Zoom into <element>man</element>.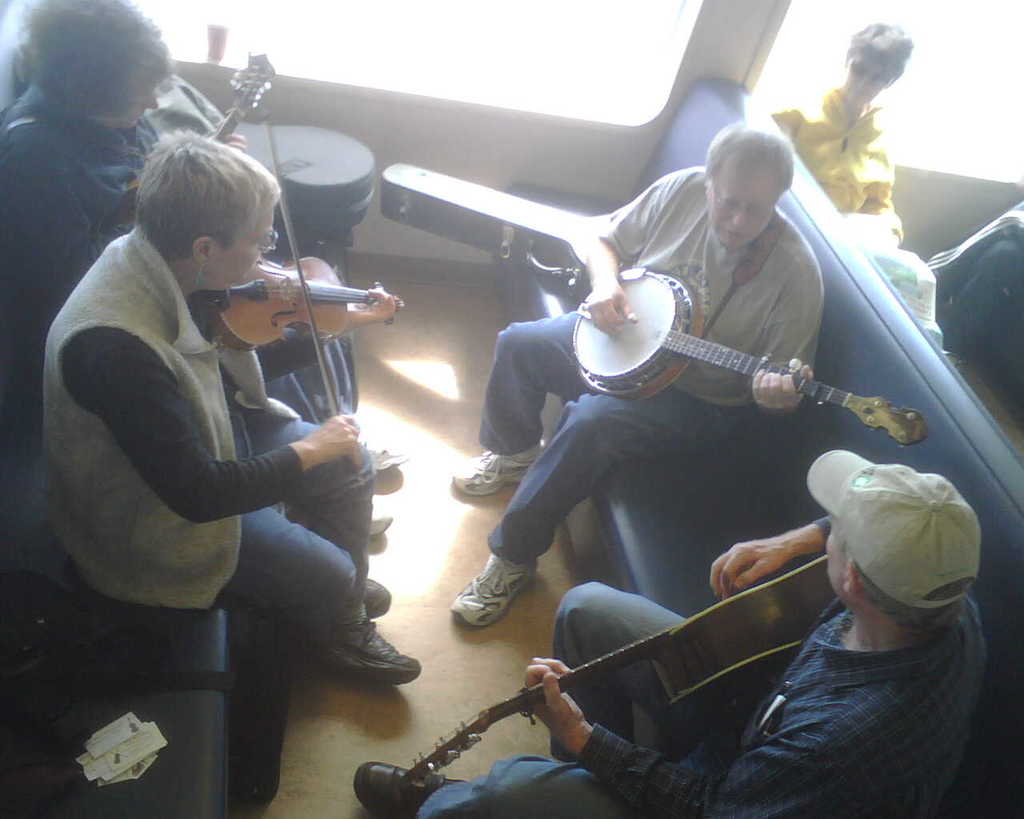
Zoom target: select_region(449, 122, 823, 623).
